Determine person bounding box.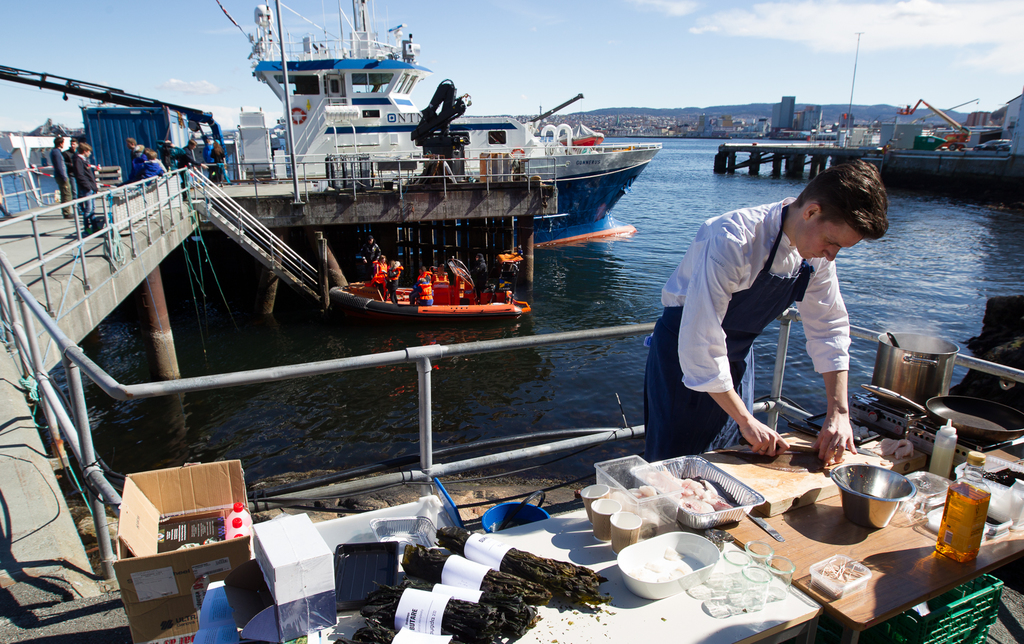
Determined: bbox=[647, 153, 883, 470].
